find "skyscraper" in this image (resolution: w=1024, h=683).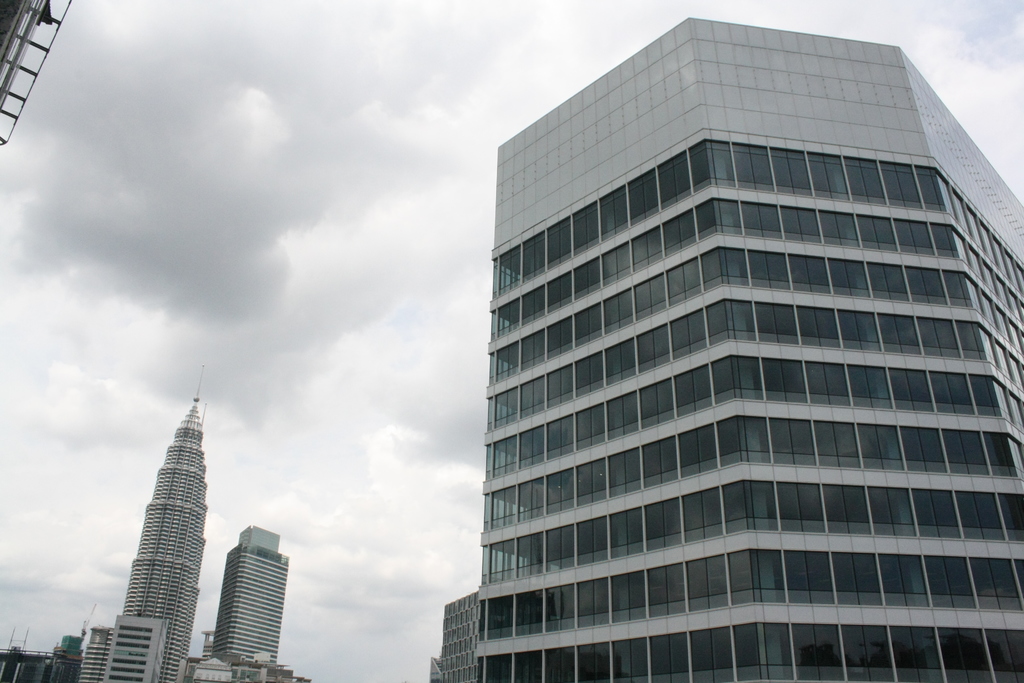
(90, 379, 221, 670).
